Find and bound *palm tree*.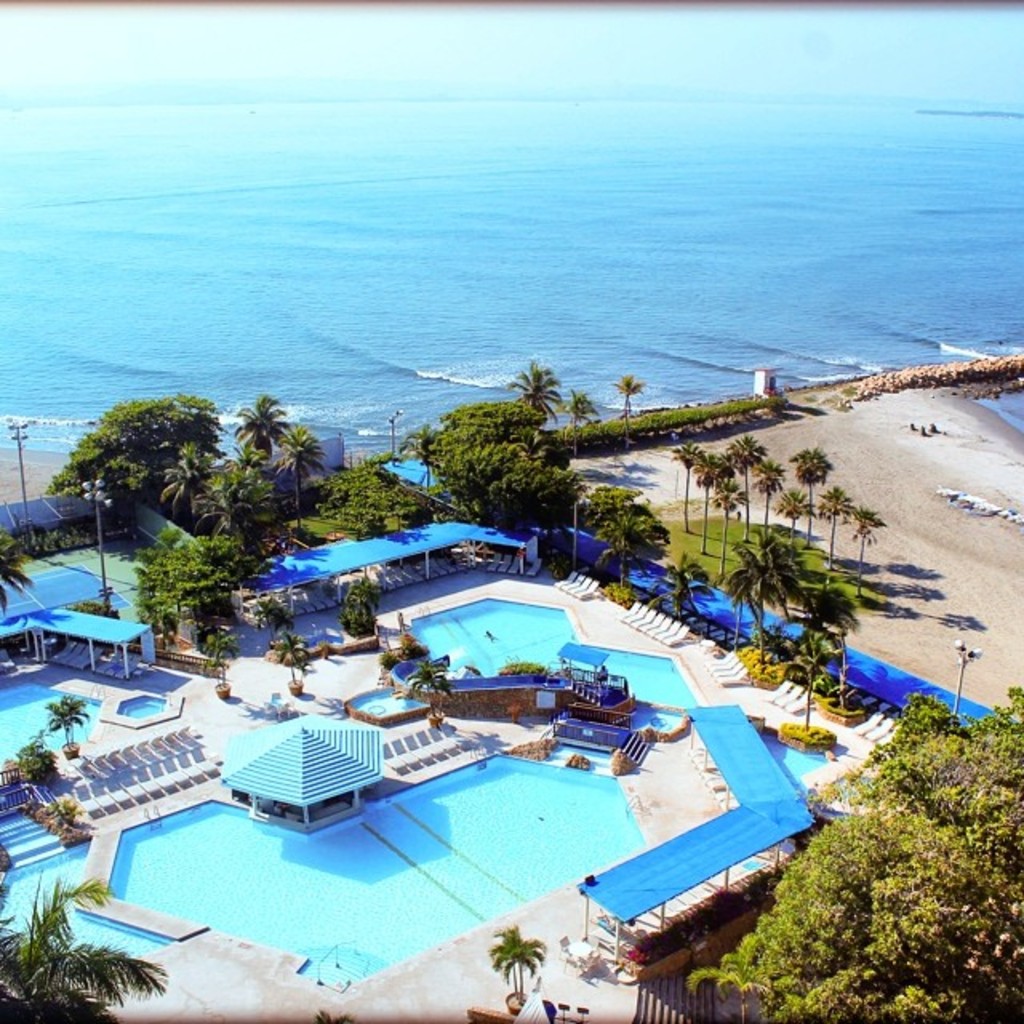
Bound: (x1=58, y1=453, x2=146, y2=614).
